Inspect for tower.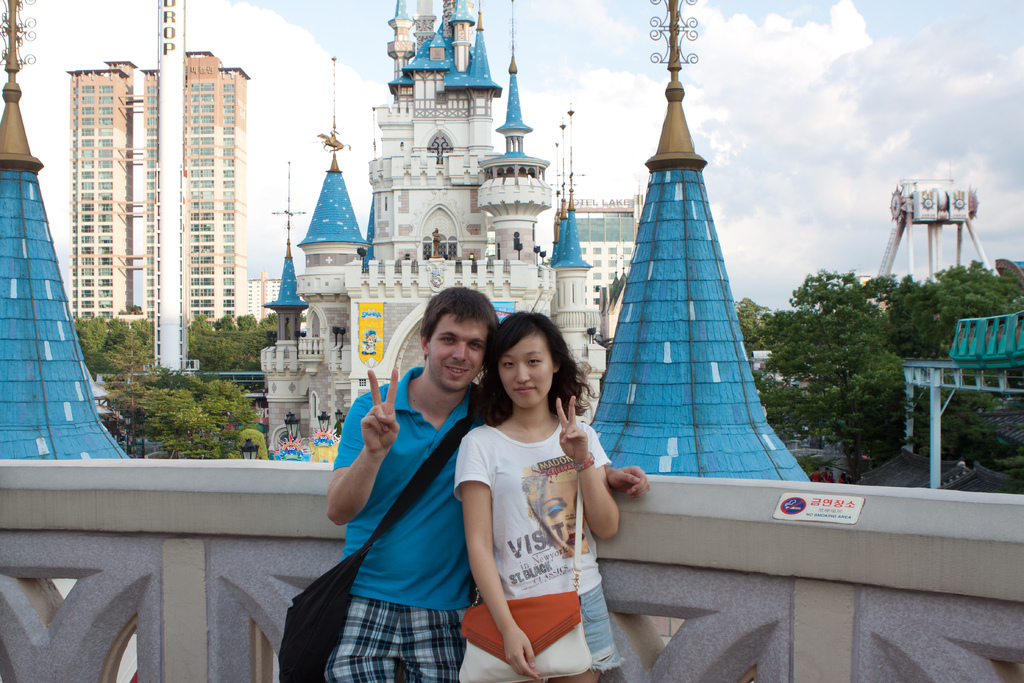
Inspection: BBox(36, 10, 253, 404).
